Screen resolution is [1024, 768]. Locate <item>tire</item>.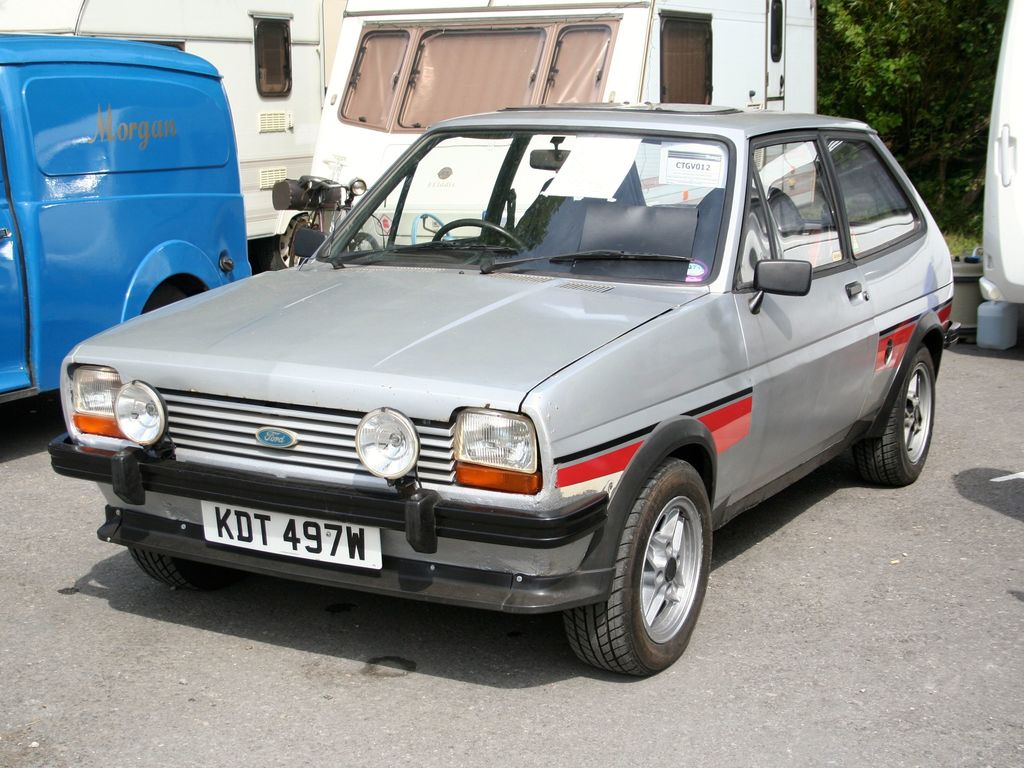
bbox(128, 545, 237, 590).
